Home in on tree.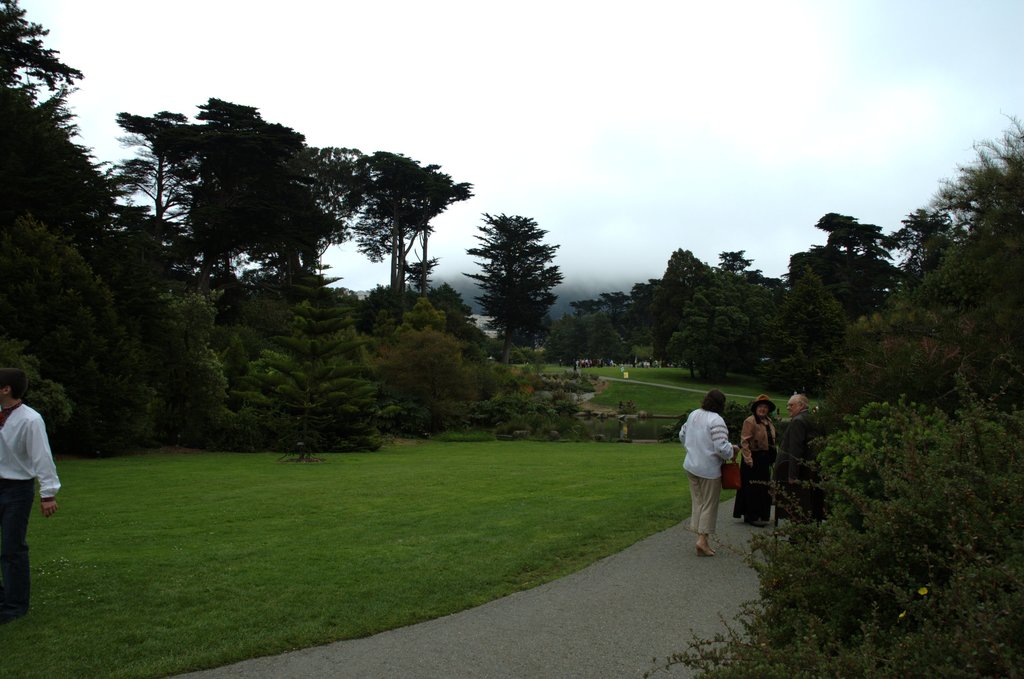
Homed in at (x1=95, y1=101, x2=213, y2=274).
